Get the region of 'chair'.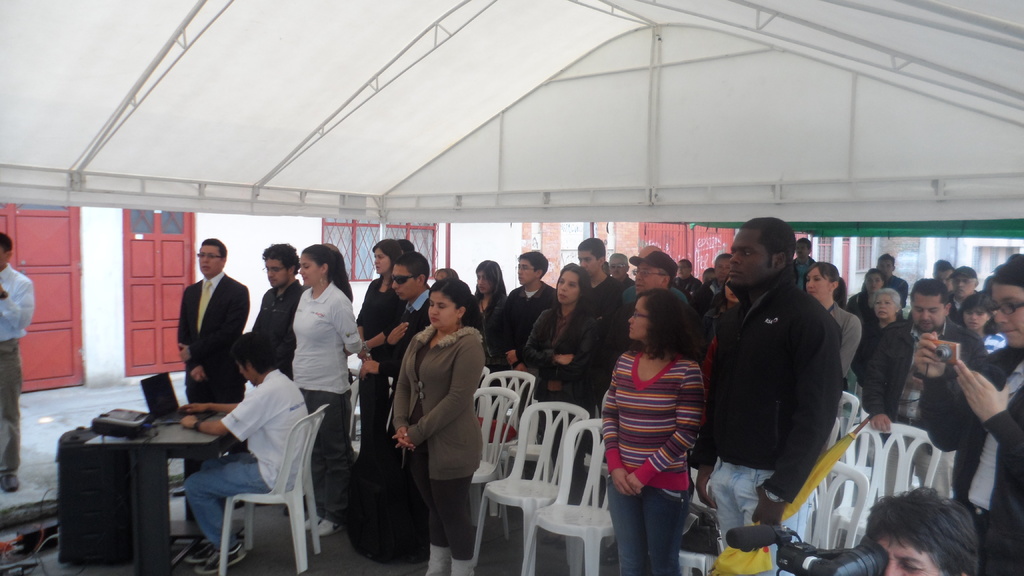
(351, 351, 397, 462).
